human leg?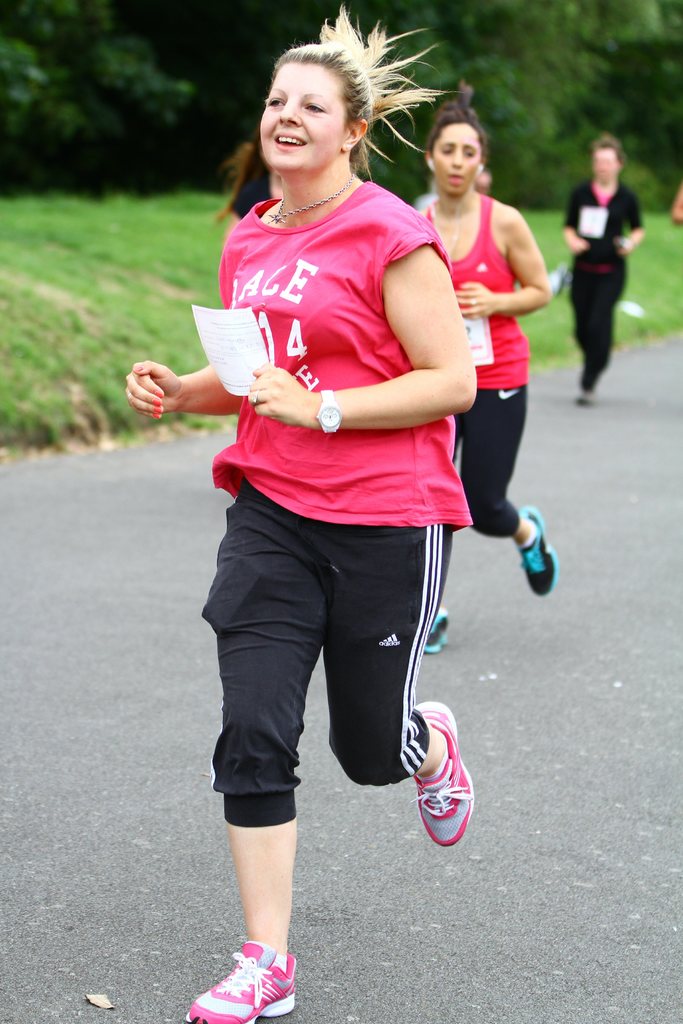
bbox=(572, 257, 624, 409)
